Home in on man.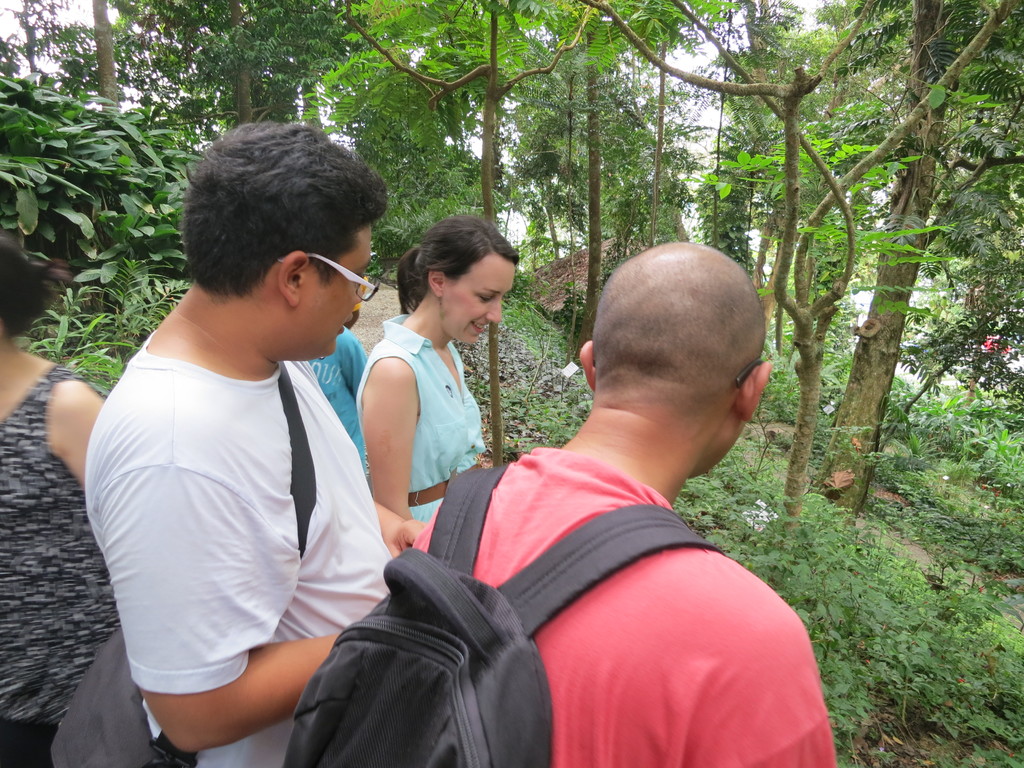
Homed in at (82,108,392,767).
